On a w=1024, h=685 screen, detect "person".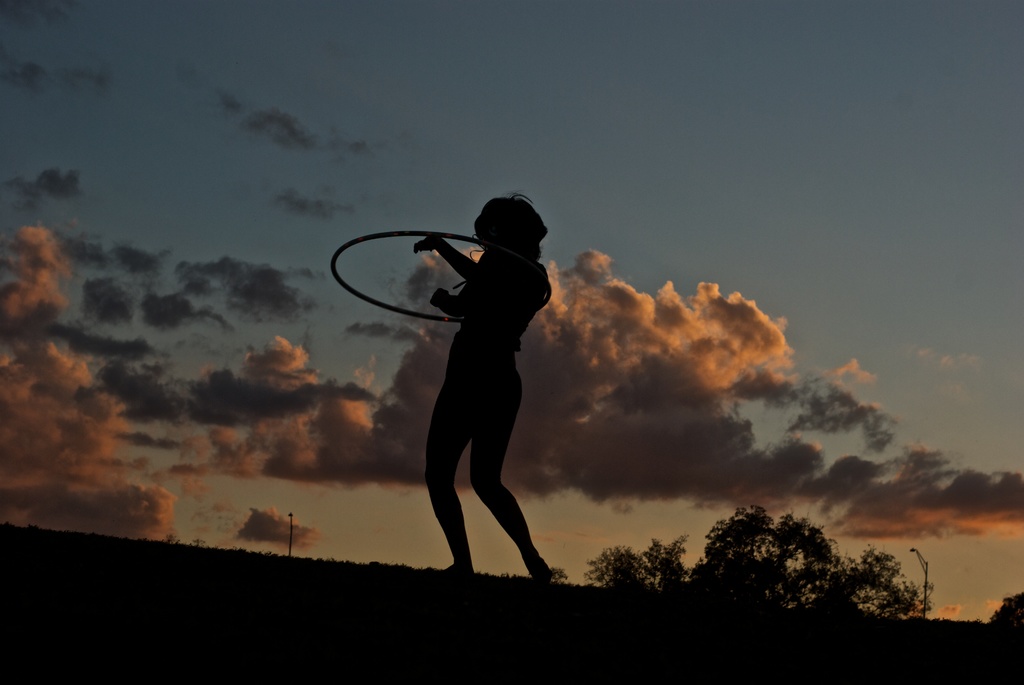
[381,184,550,523].
